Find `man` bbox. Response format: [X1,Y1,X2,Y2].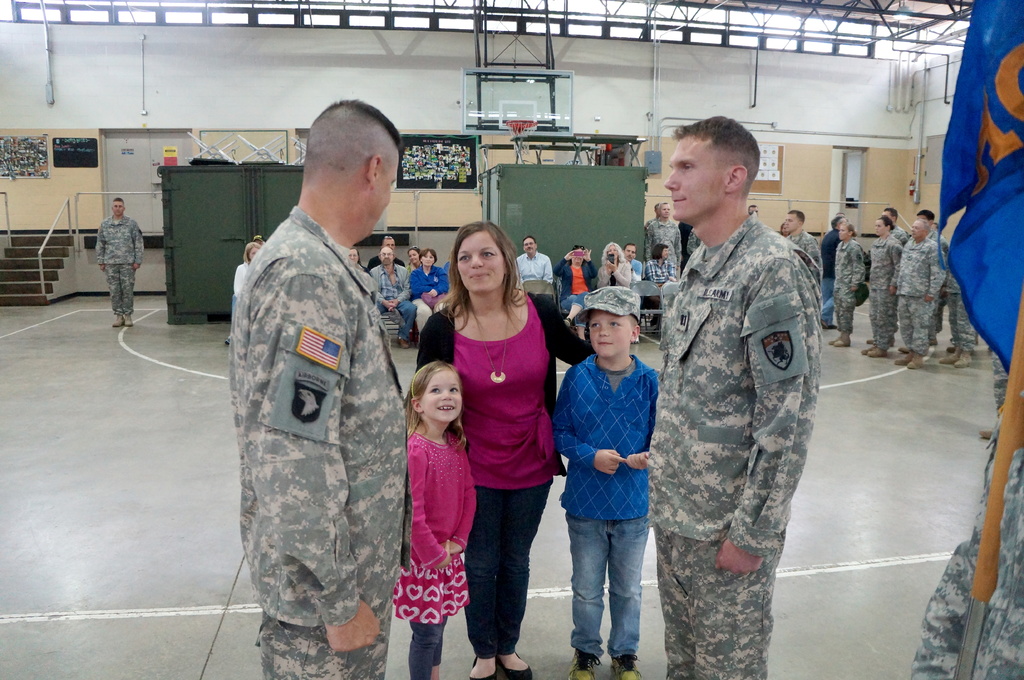
[781,206,824,283].
